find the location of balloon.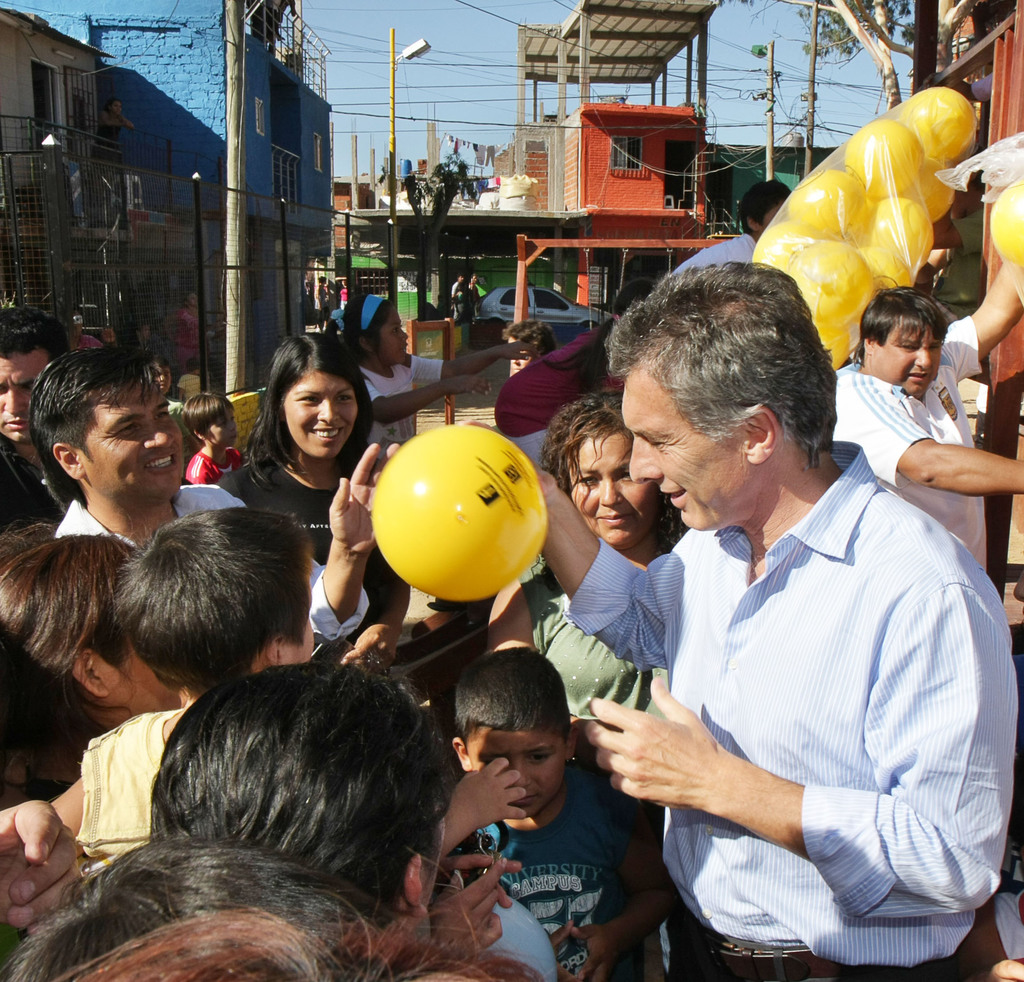
Location: {"x1": 988, "y1": 178, "x2": 1023, "y2": 269}.
